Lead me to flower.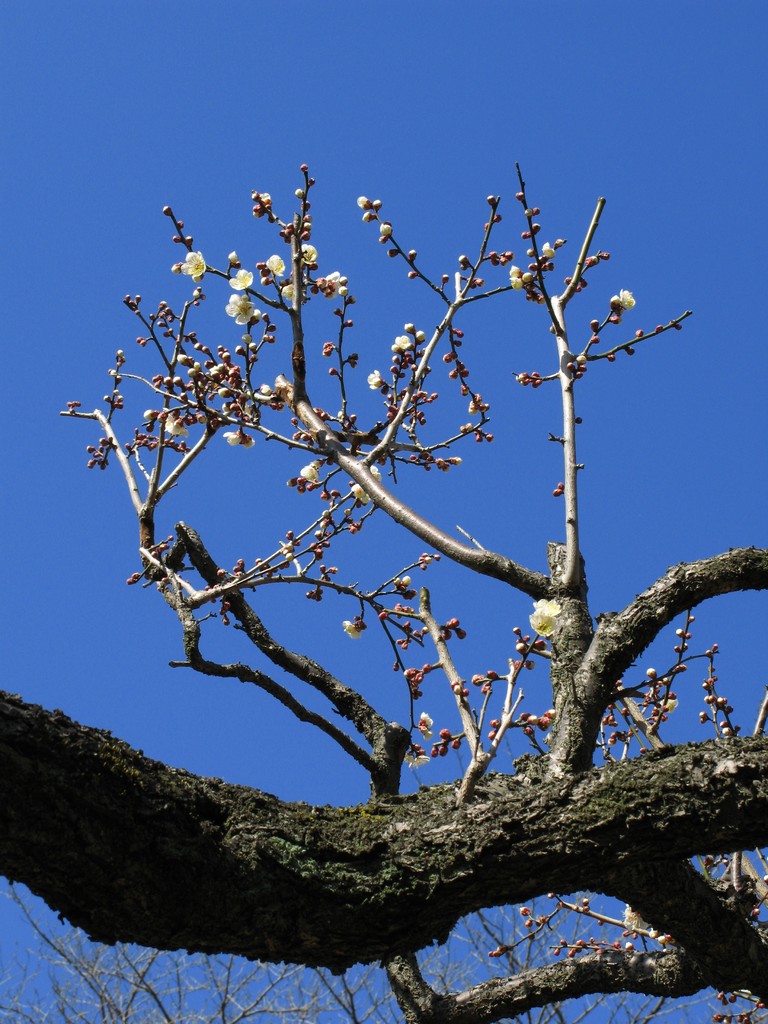
Lead to detection(377, 222, 391, 236).
